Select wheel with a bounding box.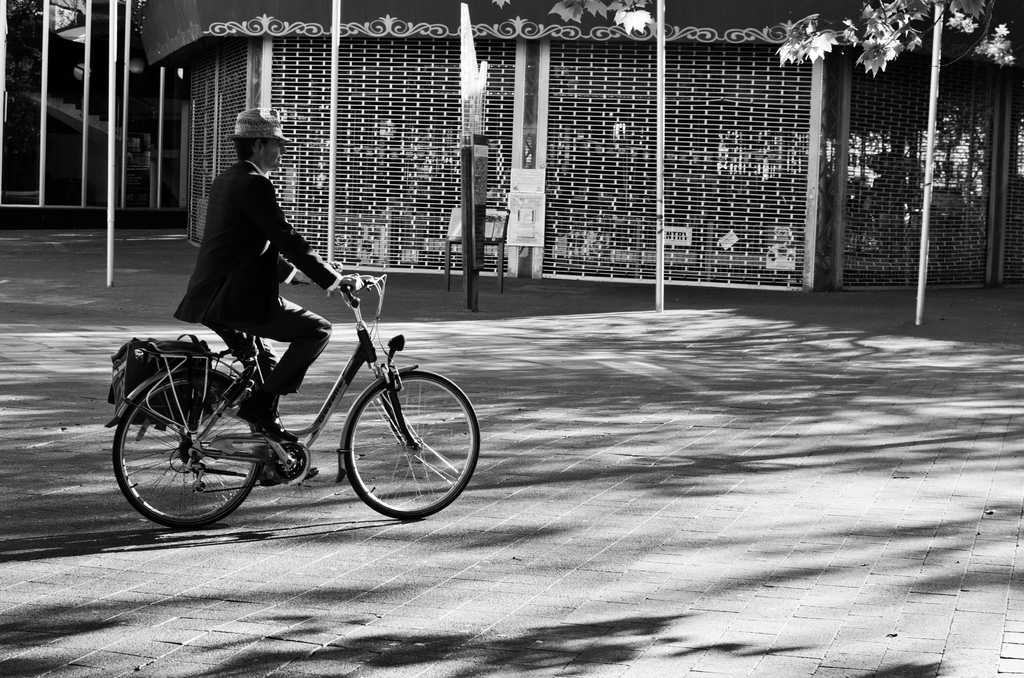
select_region(111, 371, 269, 536).
